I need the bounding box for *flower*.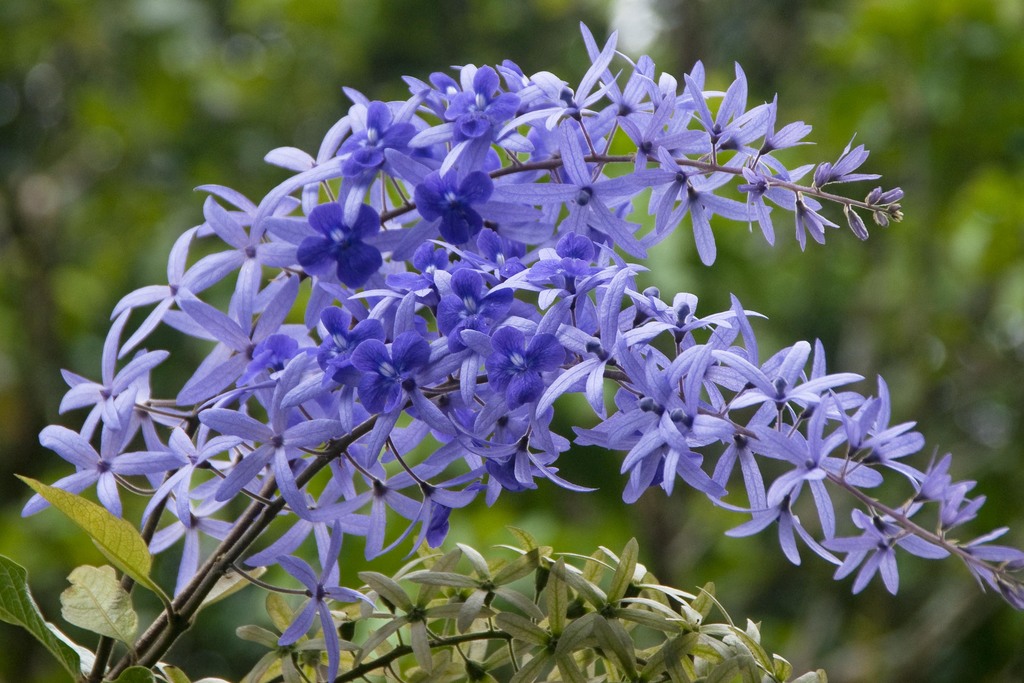
Here it is: [61, 309, 166, 468].
